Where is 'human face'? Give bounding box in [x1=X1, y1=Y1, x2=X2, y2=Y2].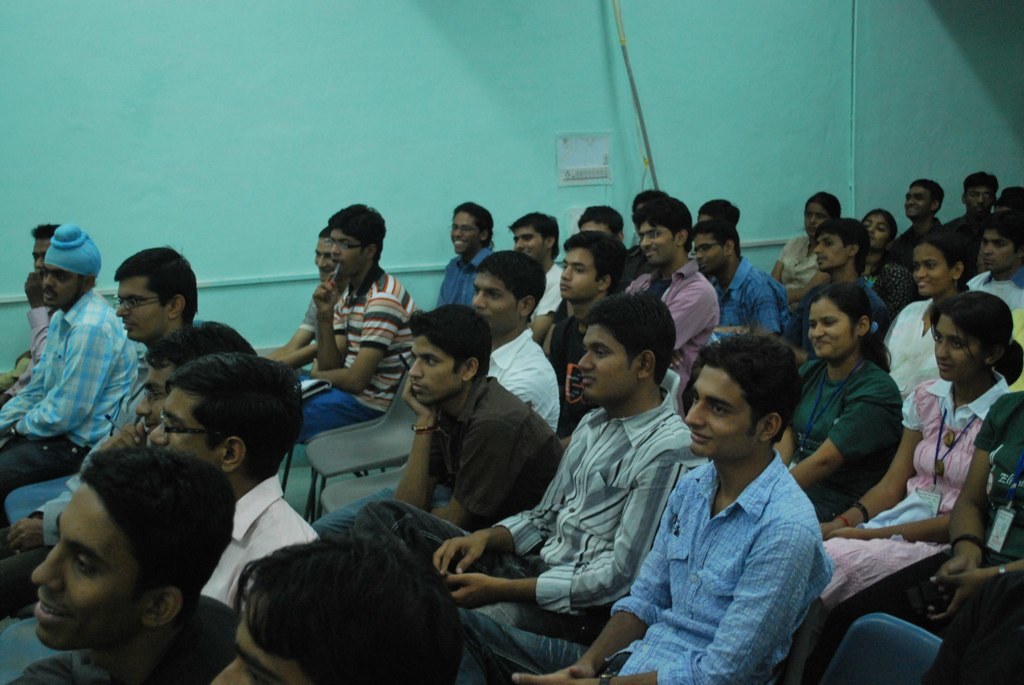
[x1=642, y1=222, x2=684, y2=262].
